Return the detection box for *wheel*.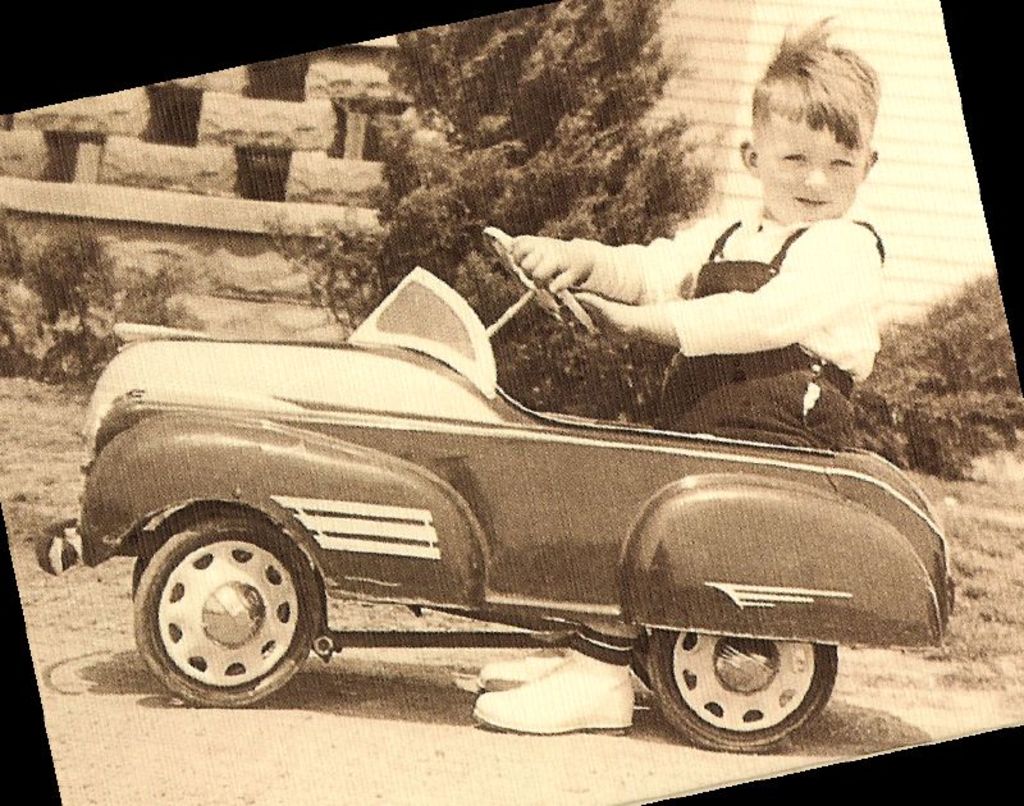
(x1=649, y1=626, x2=838, y2=748).
